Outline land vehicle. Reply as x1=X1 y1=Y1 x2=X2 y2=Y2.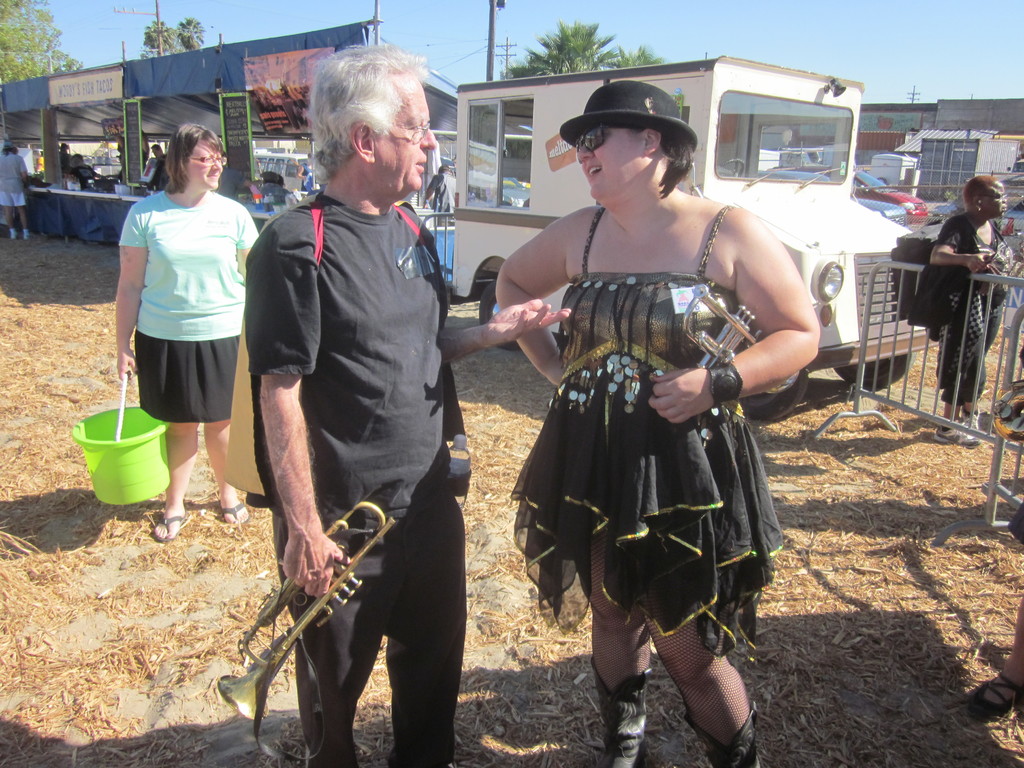
x1=253 y1=150 x2=309 y2=193.
